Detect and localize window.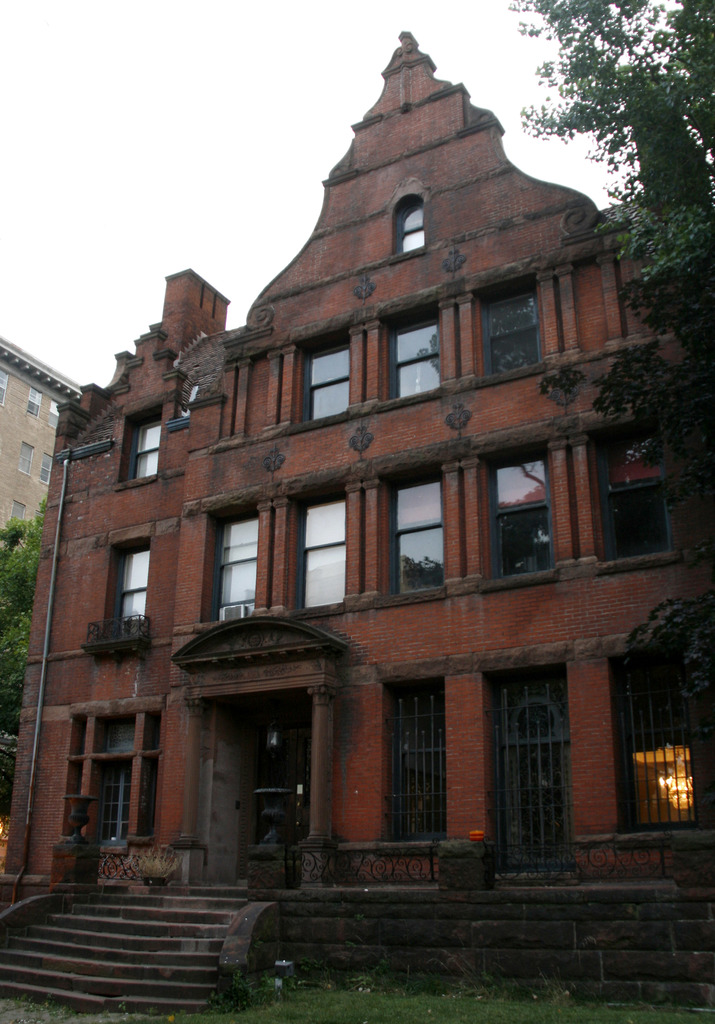
Localized at bbox=[299, 344, 346, 424].
